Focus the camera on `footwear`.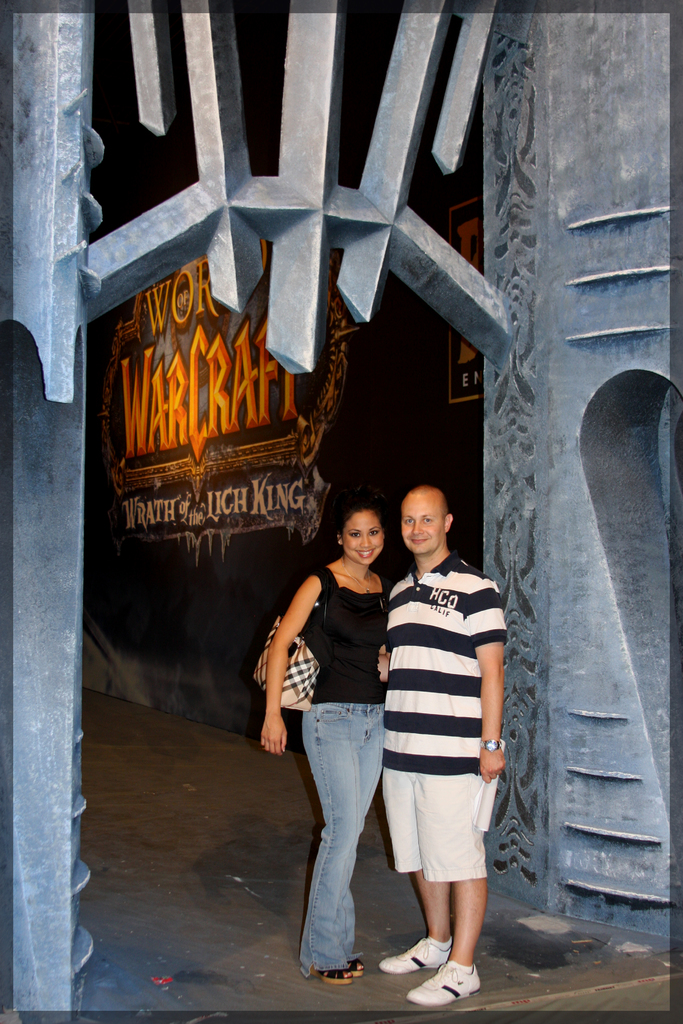
Focus region: (x1=393, y1=943, x2=488, y2=1000).
